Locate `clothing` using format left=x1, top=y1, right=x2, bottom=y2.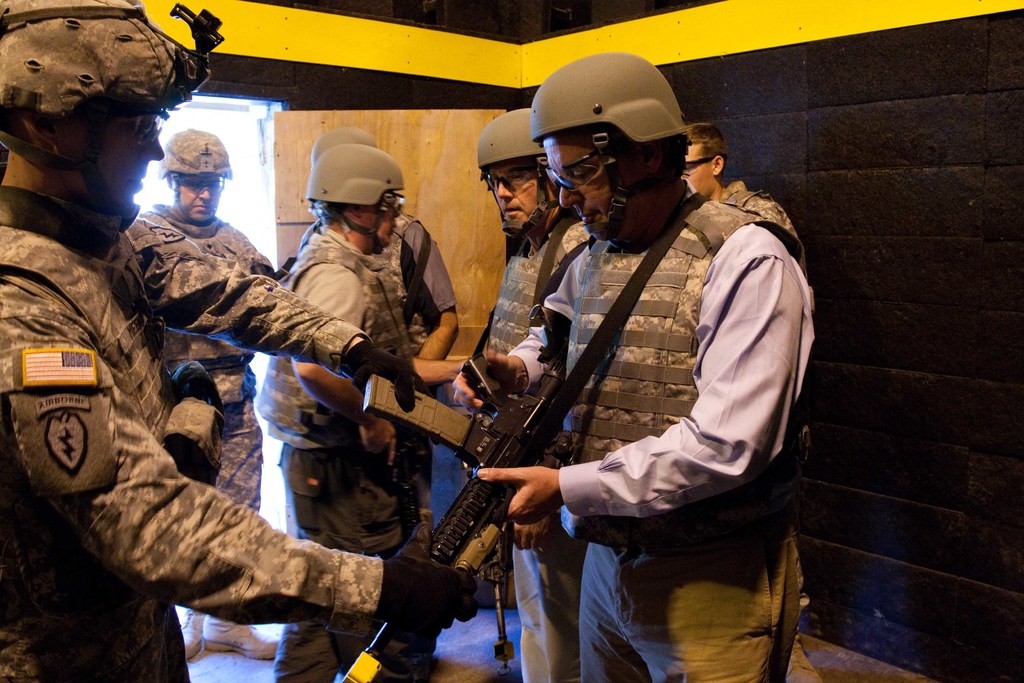
left=250, top=226, right=426, bottom=682.
